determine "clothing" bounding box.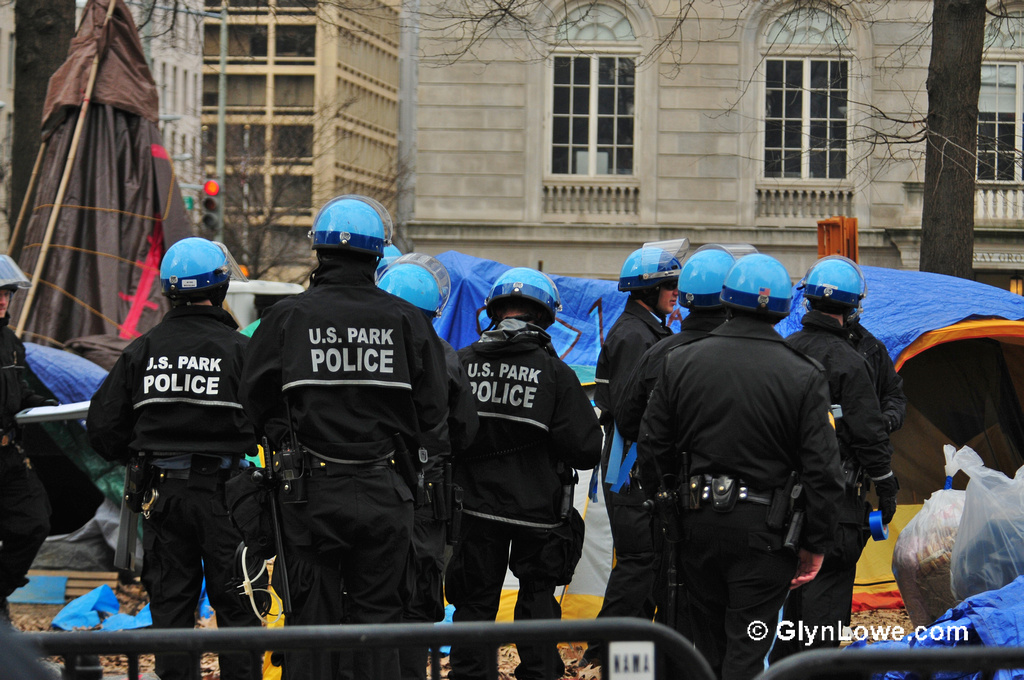
Determined: bbox=[613, 314, 731, 661].
